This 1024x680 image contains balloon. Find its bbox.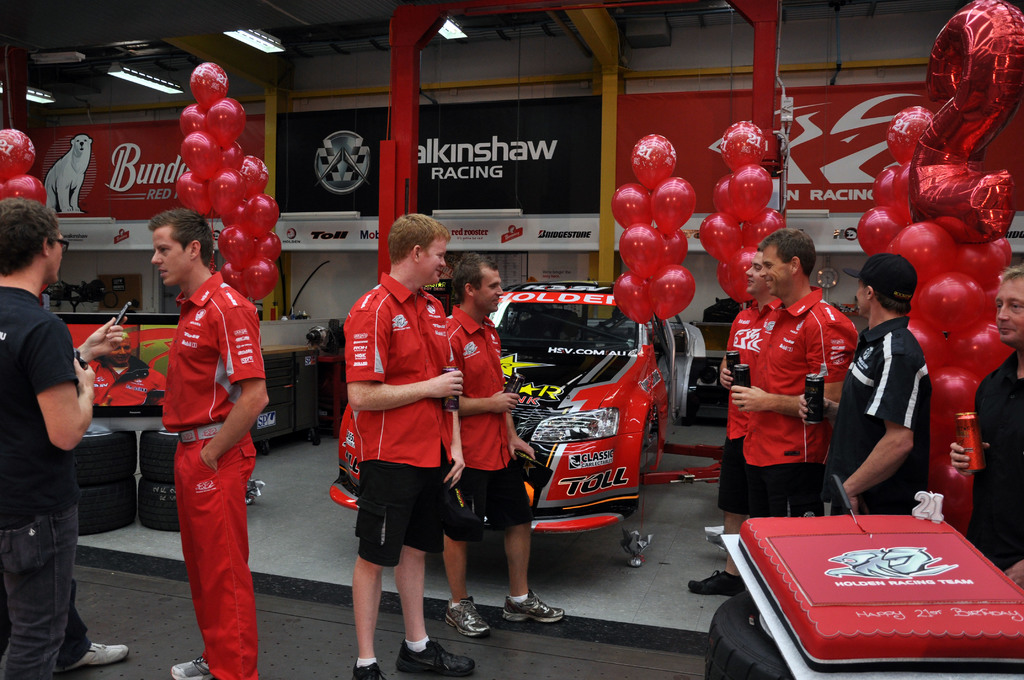
<box>0,125,35,188</box>.
